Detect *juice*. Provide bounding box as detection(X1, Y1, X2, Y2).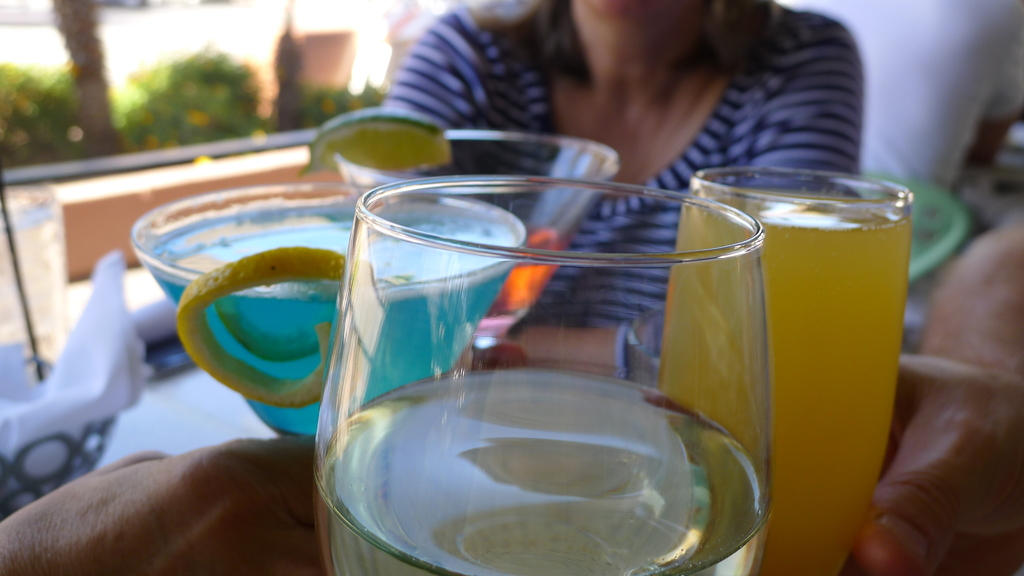
detection(660, 184, 903, 575).
